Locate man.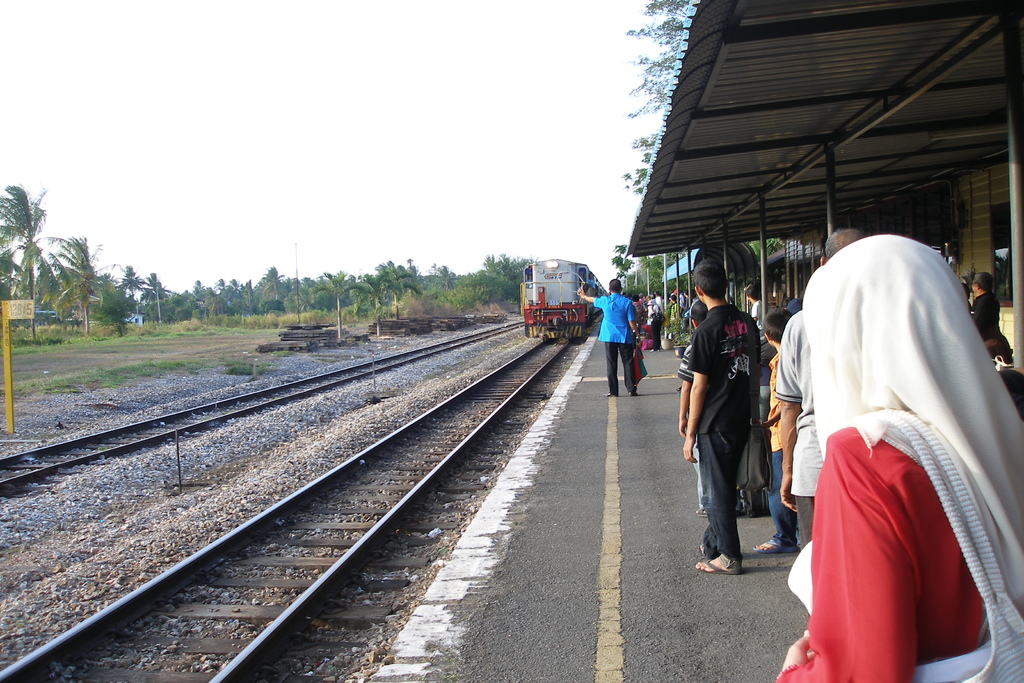
Bounding box: (671, 256, 783, 584).
